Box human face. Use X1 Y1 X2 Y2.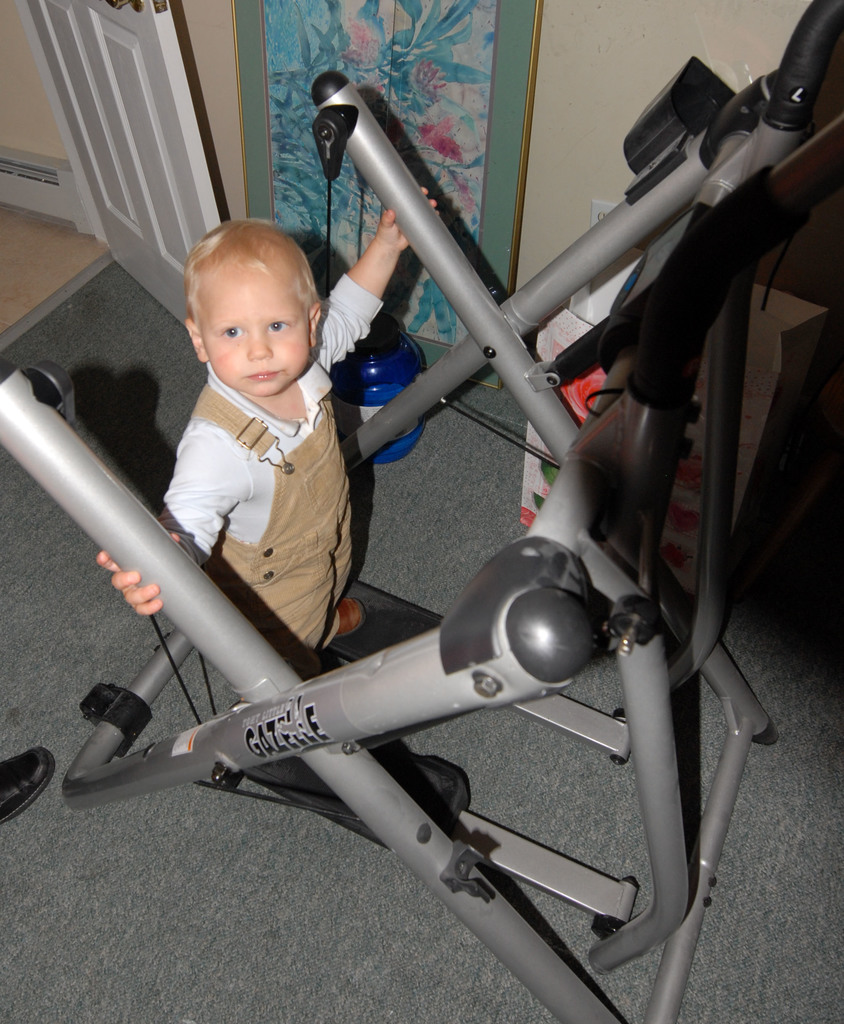
206 282 307 399.
